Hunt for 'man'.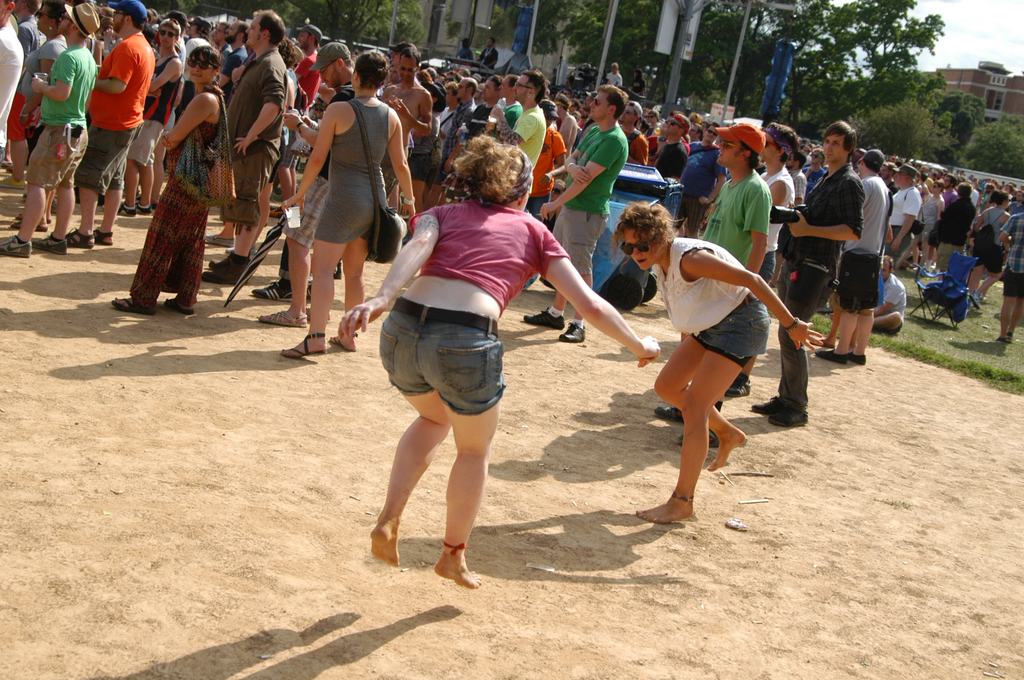
Hunted down at left=0, top=0, right=26, bottom=174.
